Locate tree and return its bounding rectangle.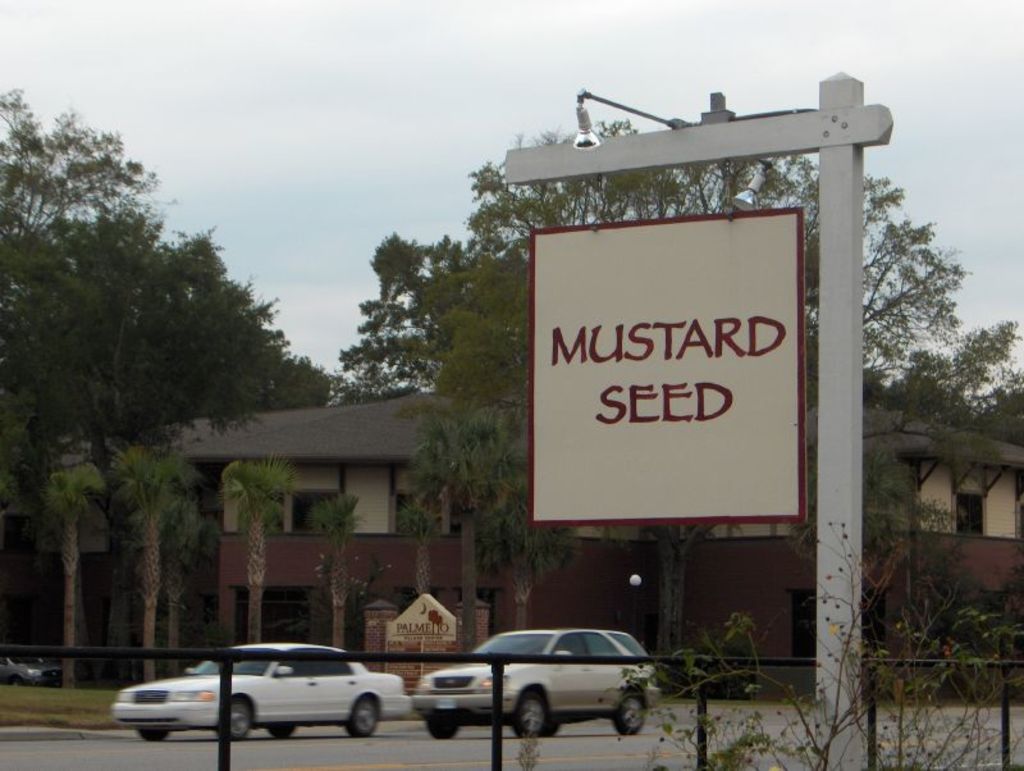
x1=104, y1=448, x2=198, y2=683.
